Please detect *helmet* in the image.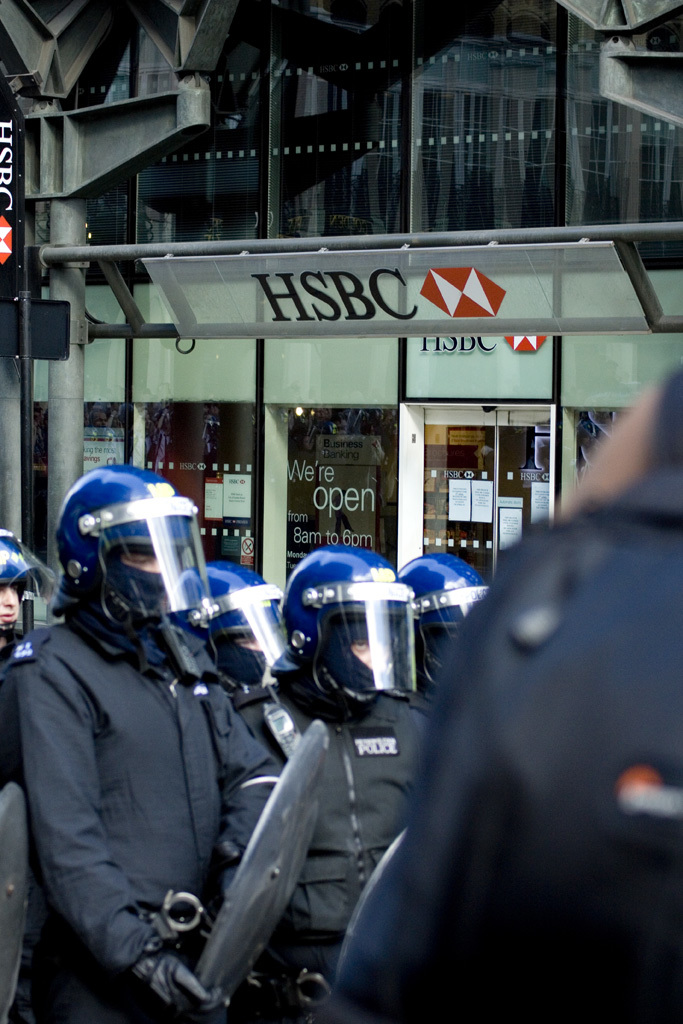
l=395, t=549, r=493, b=698.
